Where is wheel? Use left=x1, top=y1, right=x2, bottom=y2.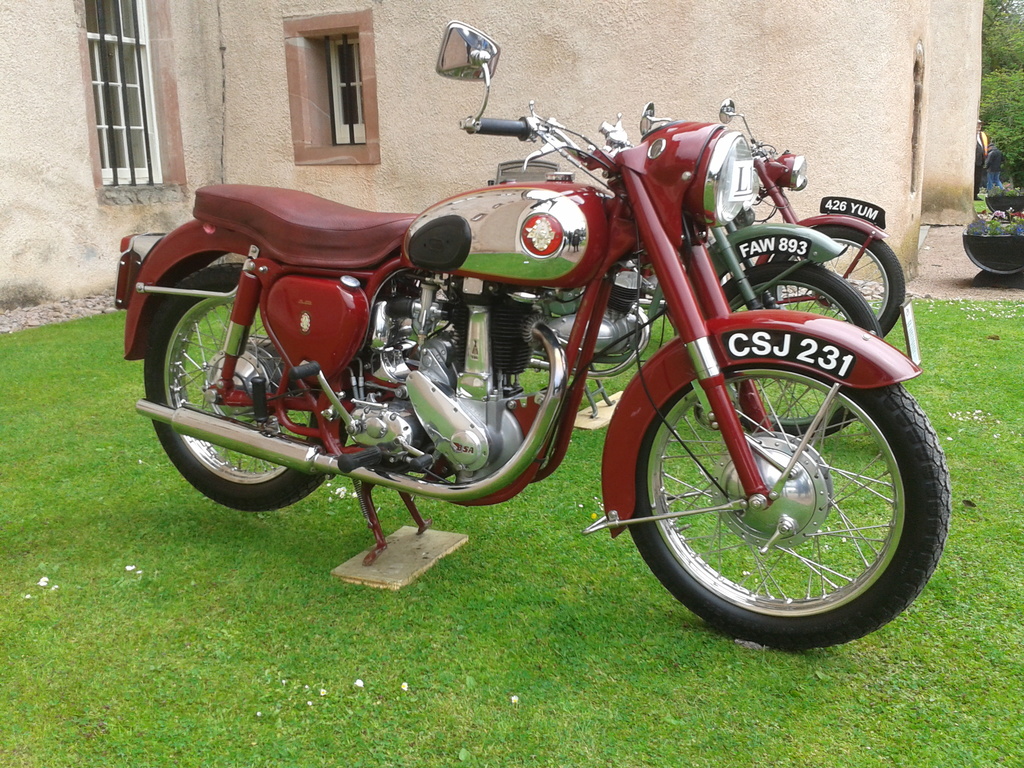
left=145, top=263, right=350, bottom=510.
